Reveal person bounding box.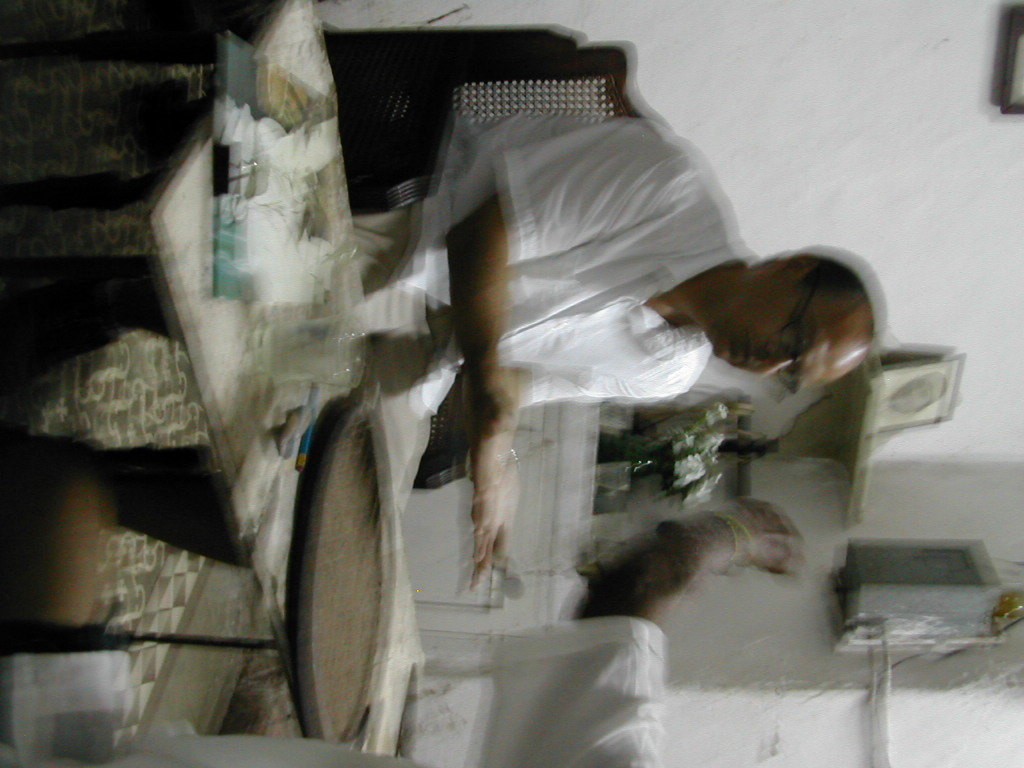
Revealed: [left=355, top=105, right=876, bottom=582].
